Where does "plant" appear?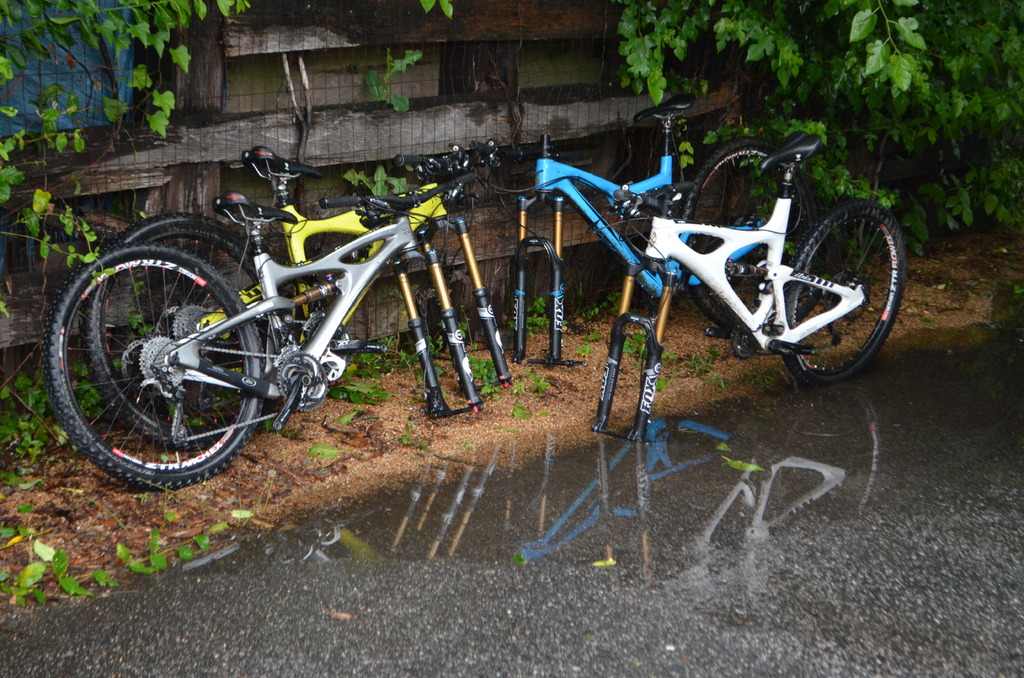
Appears at (120,538,150,575).
